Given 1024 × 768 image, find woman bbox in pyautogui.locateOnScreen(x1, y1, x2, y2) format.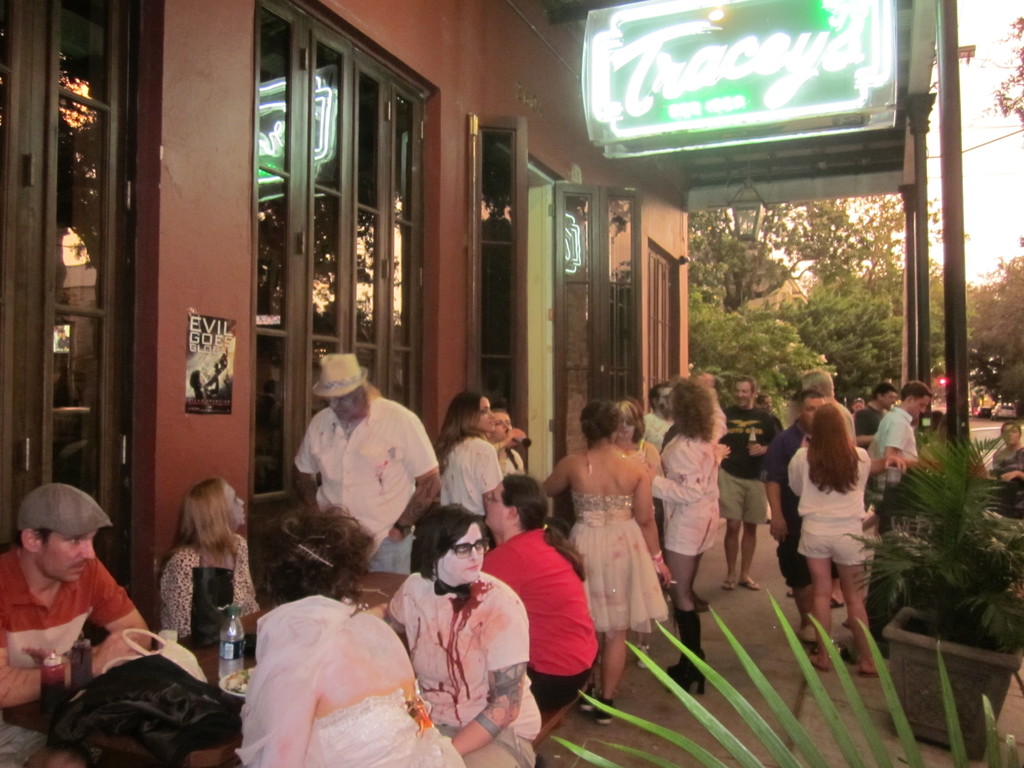
pyautogui.locateOnScreen(436, 390, 510, 524).
